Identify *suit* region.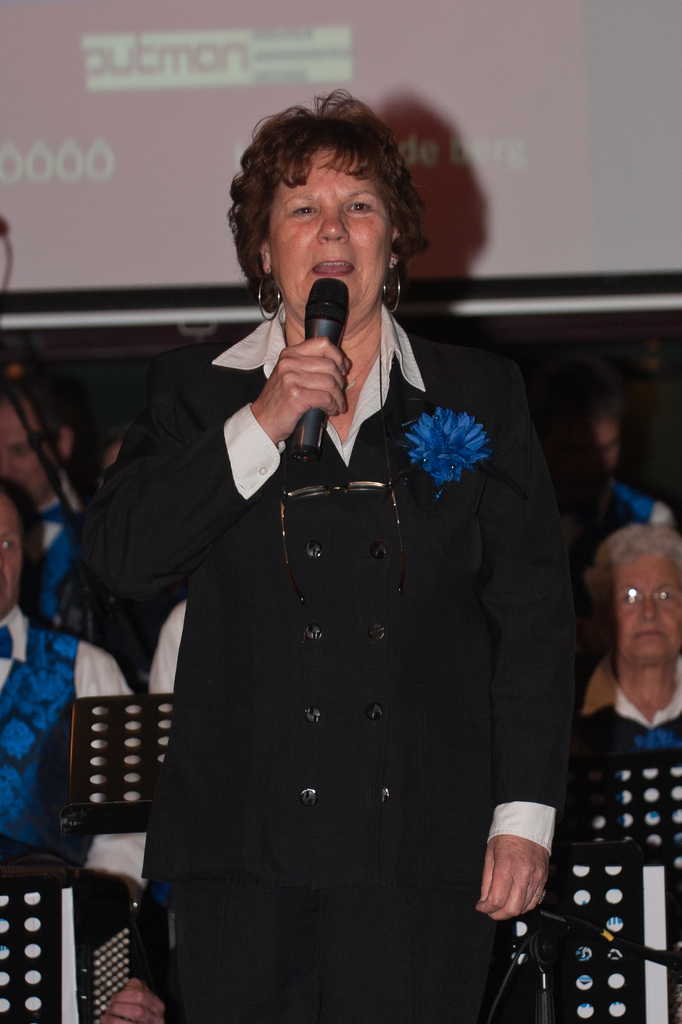
Region: region(126, 174, 570, 1013).
